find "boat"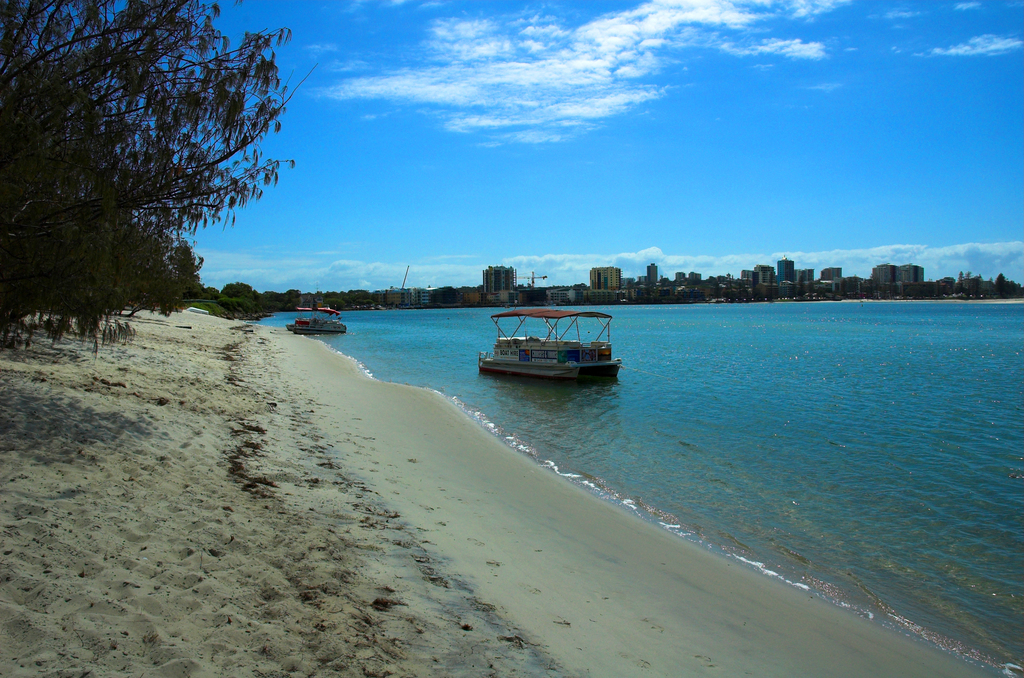
detection(288, 303, 349, 334)
